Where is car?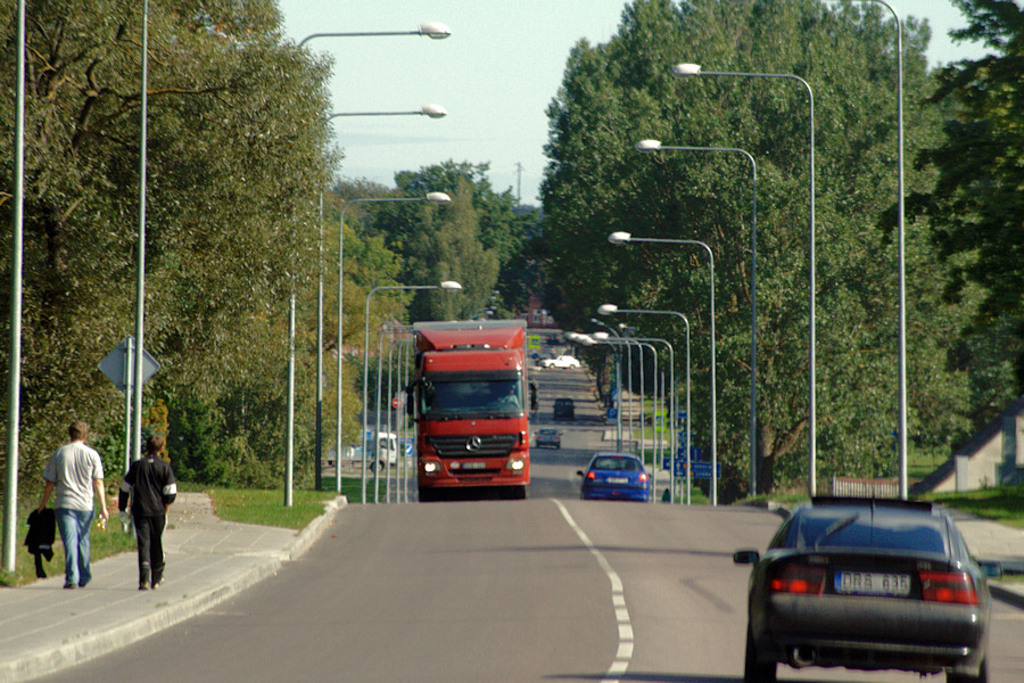
(535, 427, 565, 451).
